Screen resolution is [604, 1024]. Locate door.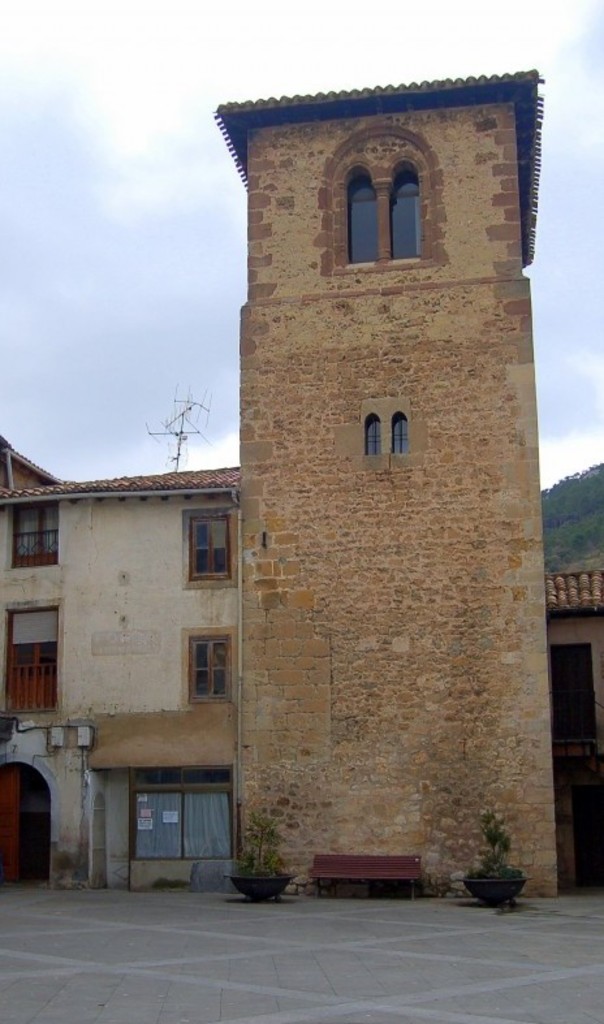
x1=130 y1=768 x2=256 y2=898.
